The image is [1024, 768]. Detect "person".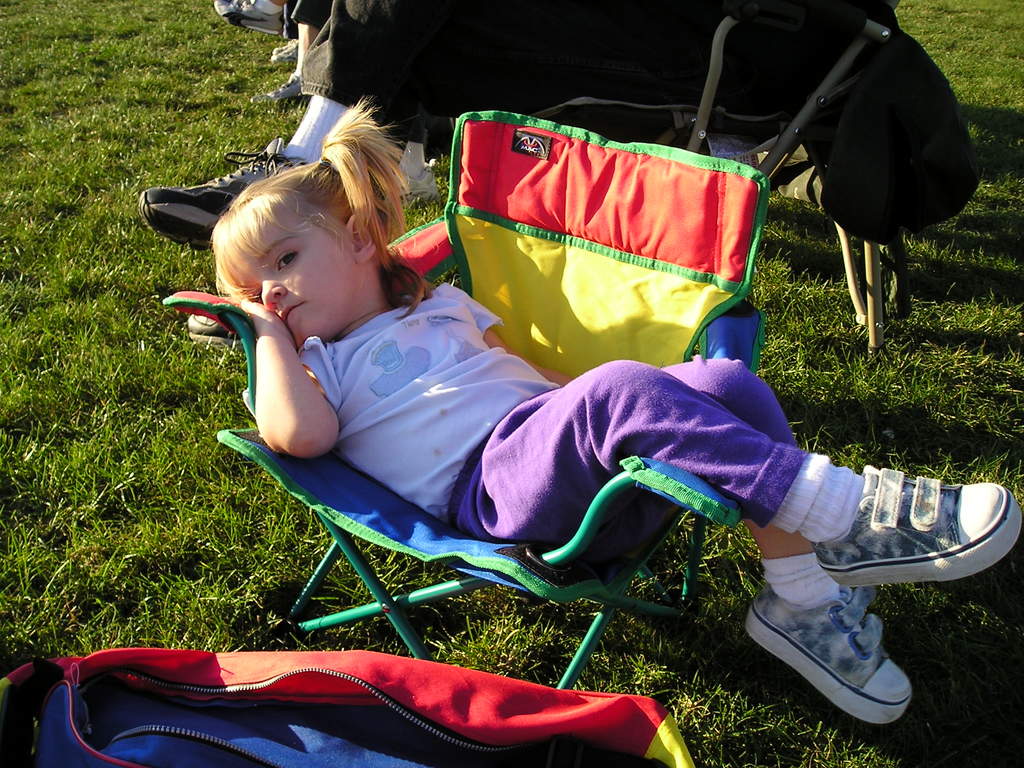
Detection: <region>128, 0, 426, 260</region>.
